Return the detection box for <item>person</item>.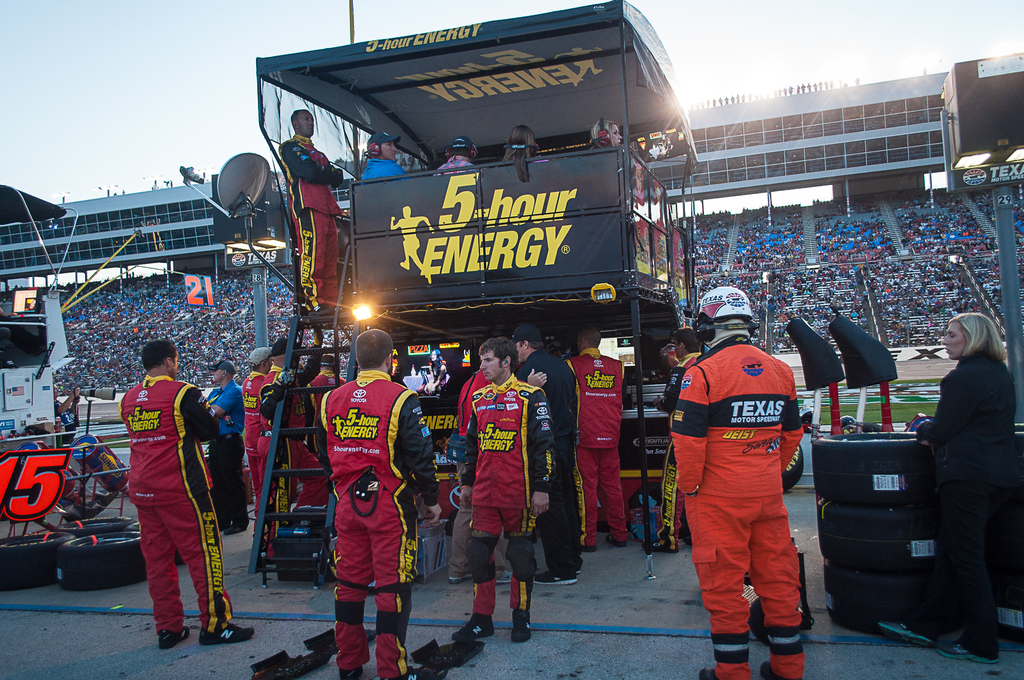
box(436, 360, 490, 550).
